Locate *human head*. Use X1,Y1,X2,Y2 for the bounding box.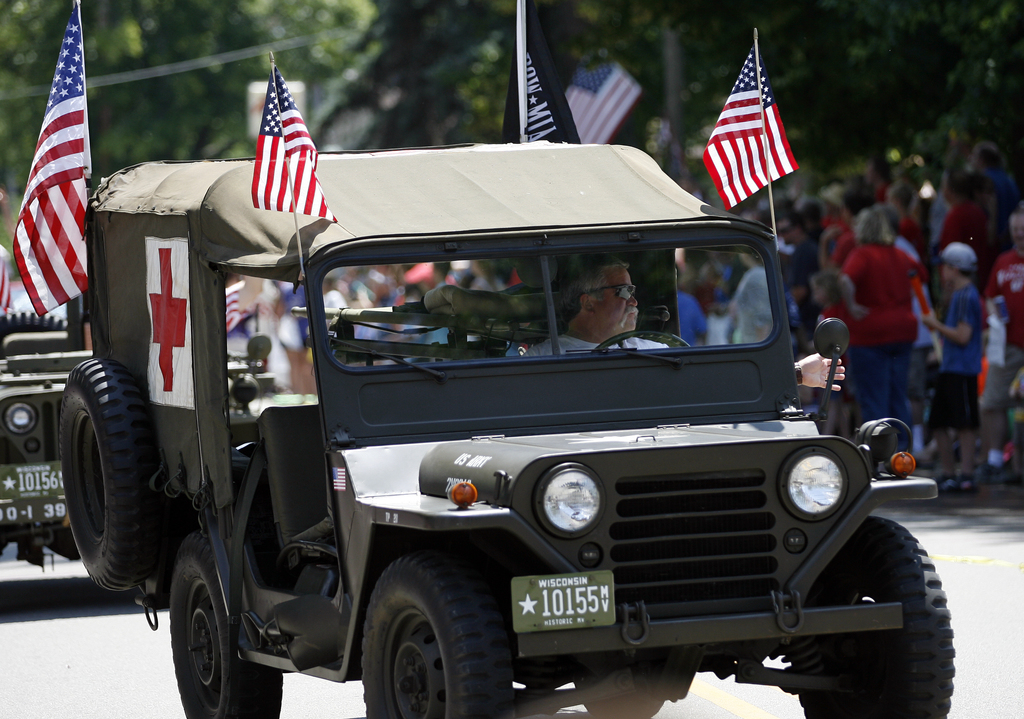
1007,211,1023,245.
